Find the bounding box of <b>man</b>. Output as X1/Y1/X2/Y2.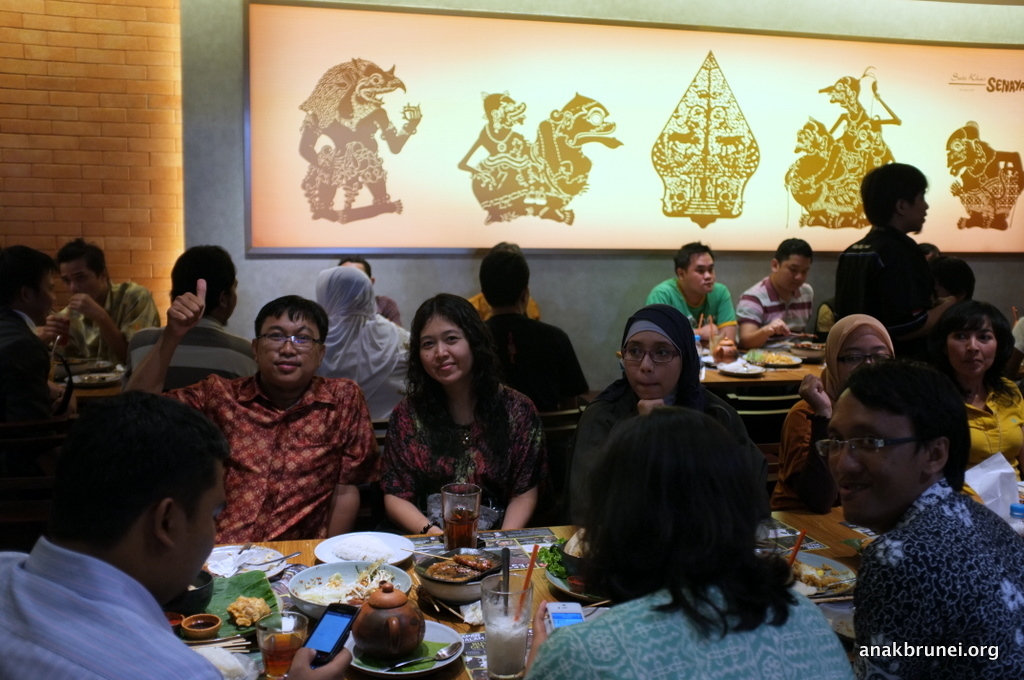
824/351/1023/679.
